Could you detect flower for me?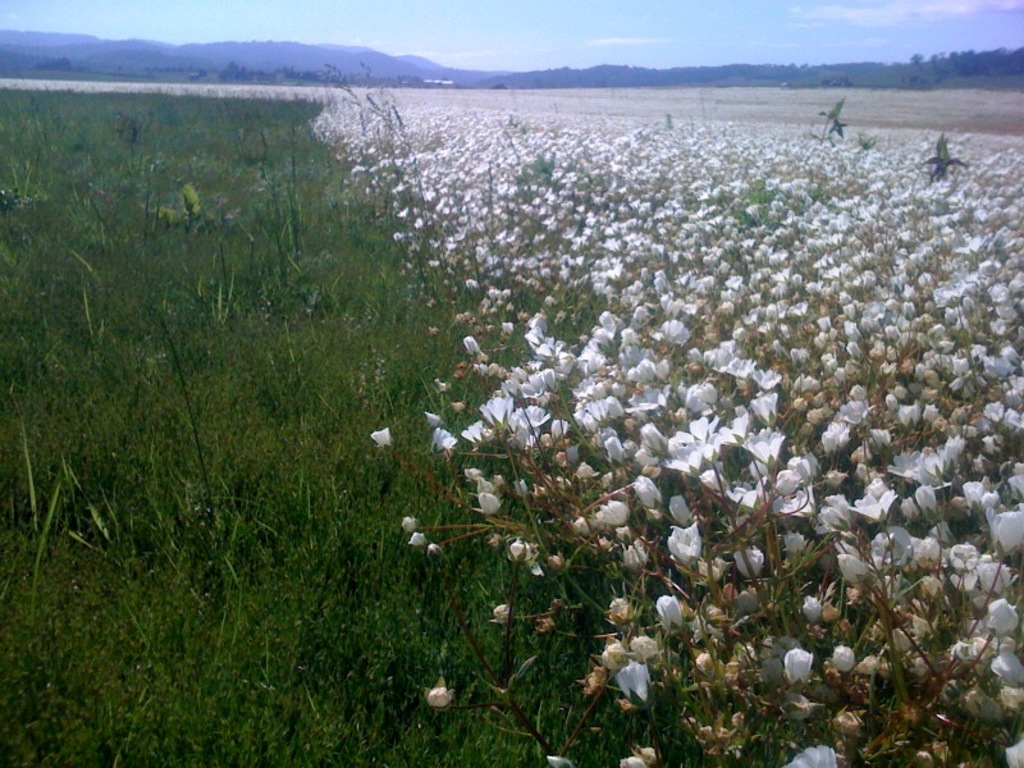
Detection result: pyautogui.locateOnScreen(412, 527, 433, 544).
